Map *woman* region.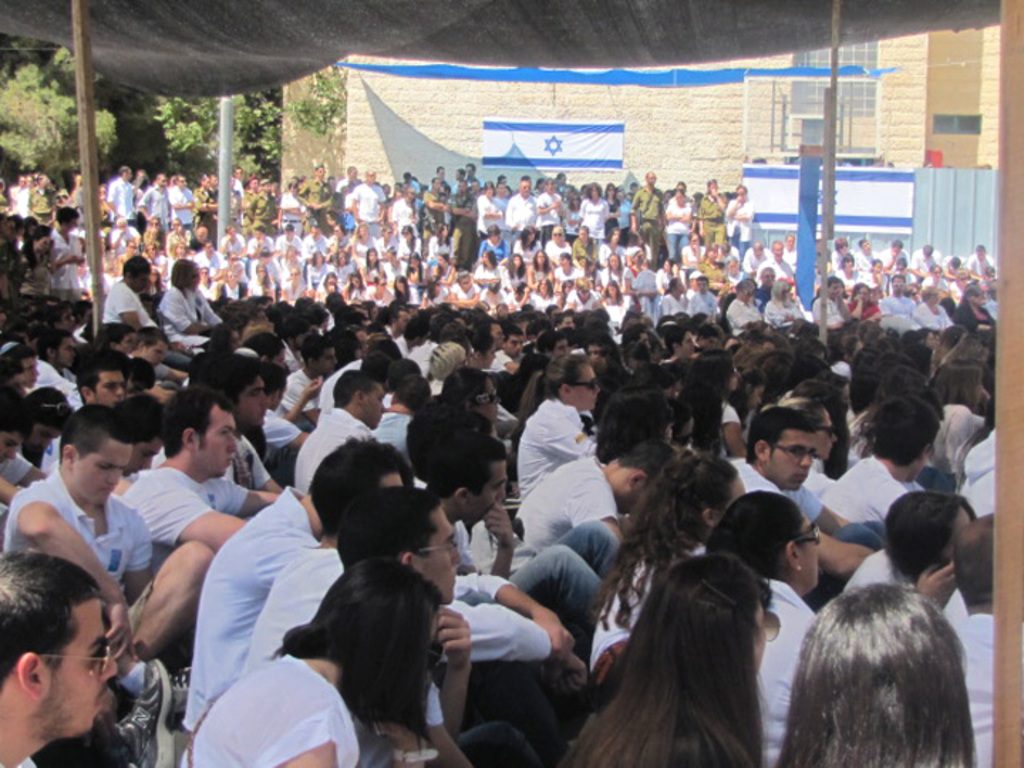
Mapped to l=317, t=269, r=344, b=302.
